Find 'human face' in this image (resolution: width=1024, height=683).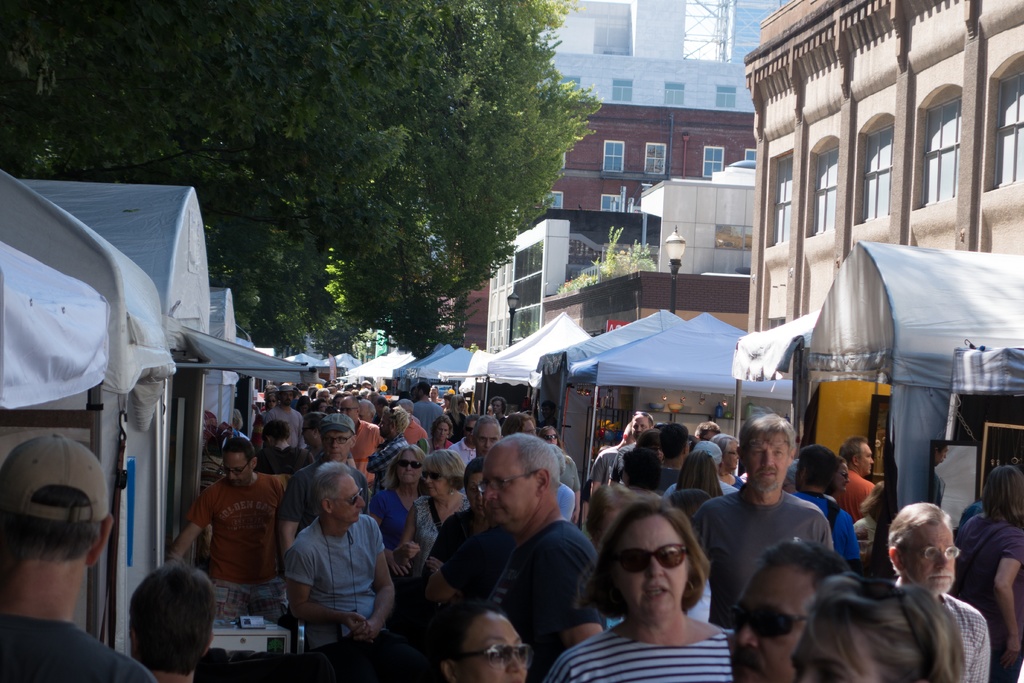
476 424 499 452.
